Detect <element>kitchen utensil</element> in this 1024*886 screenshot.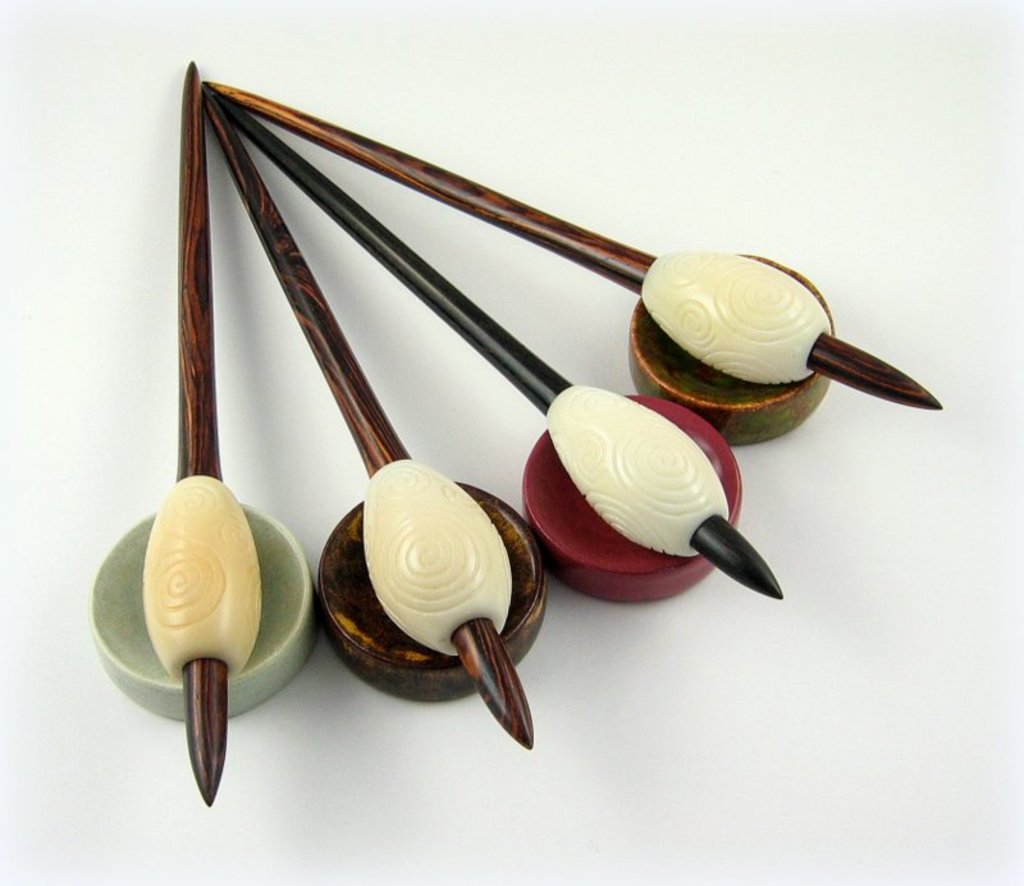
Detection: 152/42/870/685.
